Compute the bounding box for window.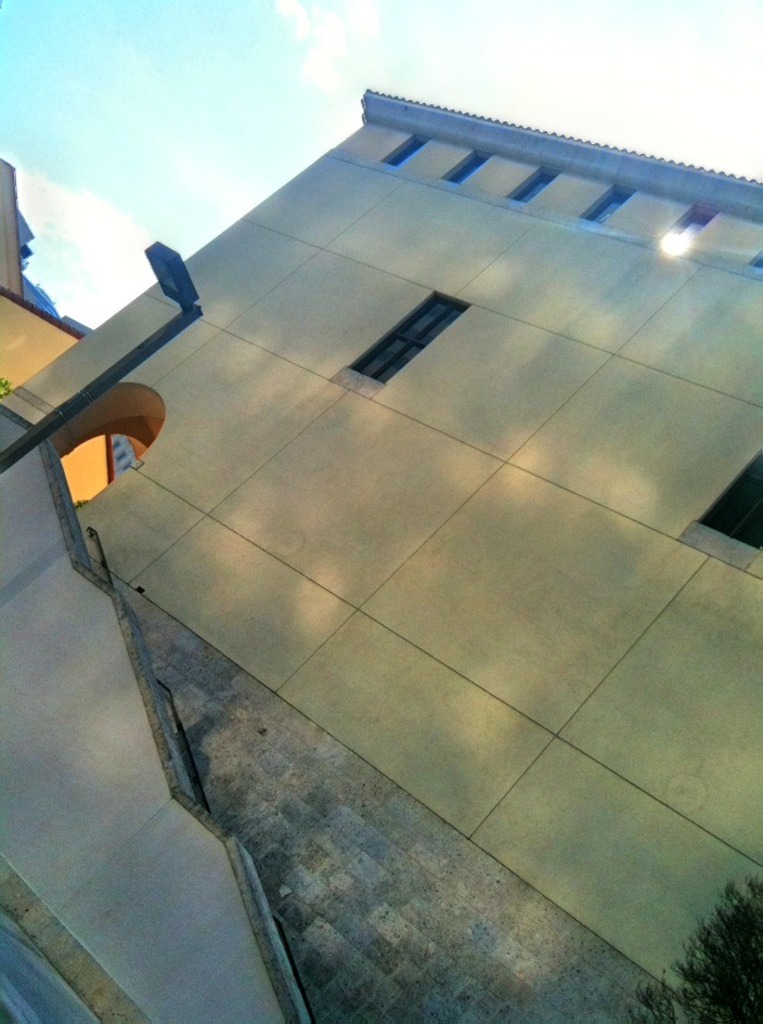
386/137/434/169.
